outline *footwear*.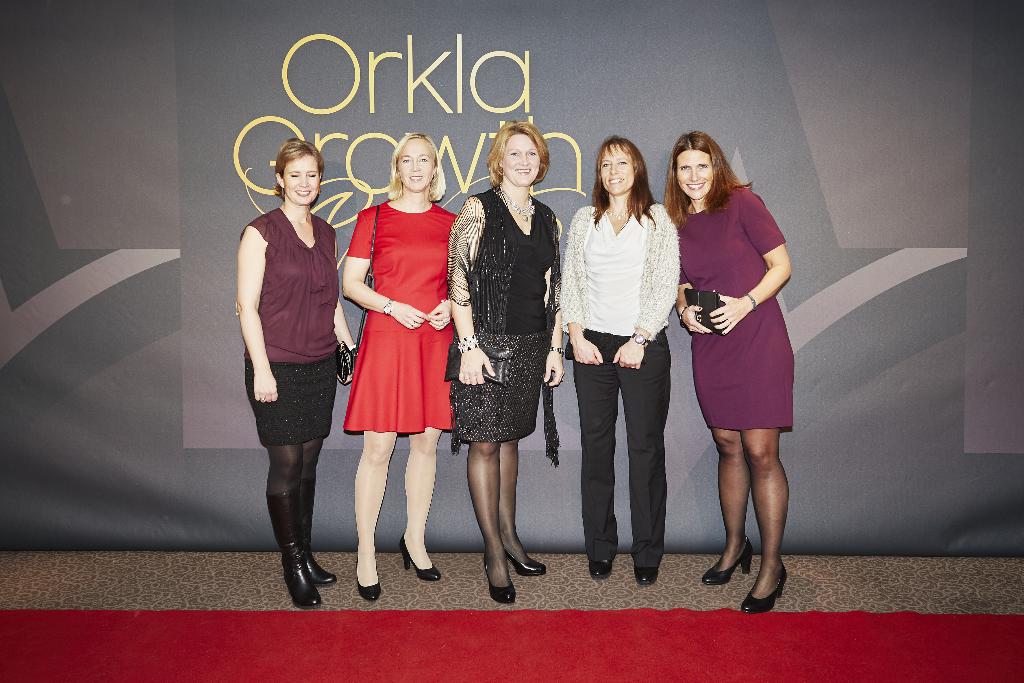
Outline: pyautogui.locateOnScreen(398, 538, 438, 577).
